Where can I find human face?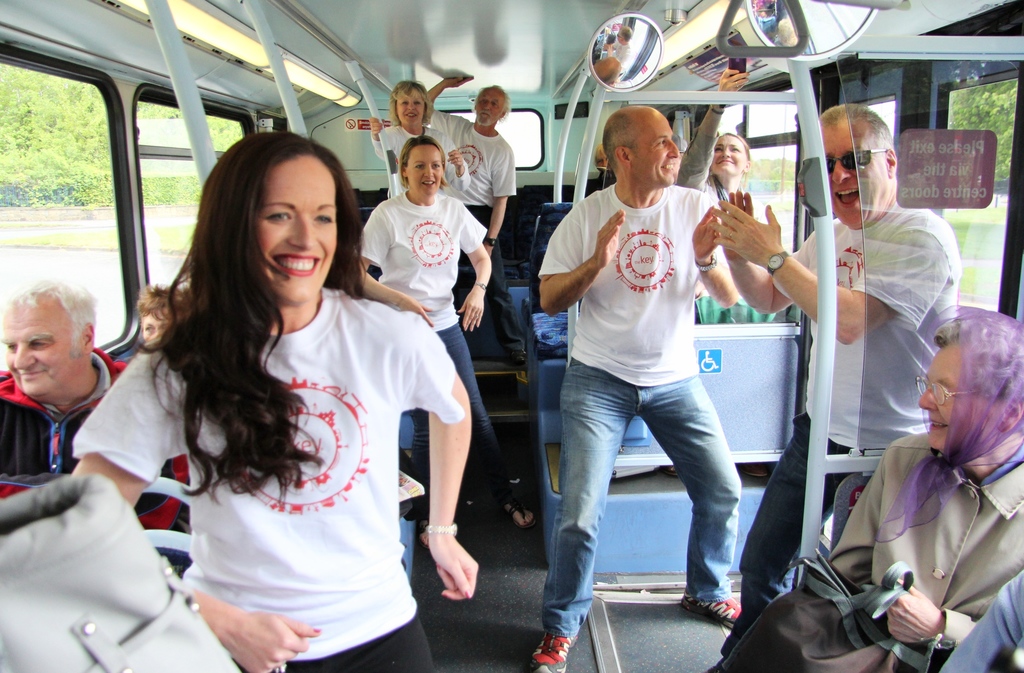
You can find it at box=[2, 296, 81, 394].
